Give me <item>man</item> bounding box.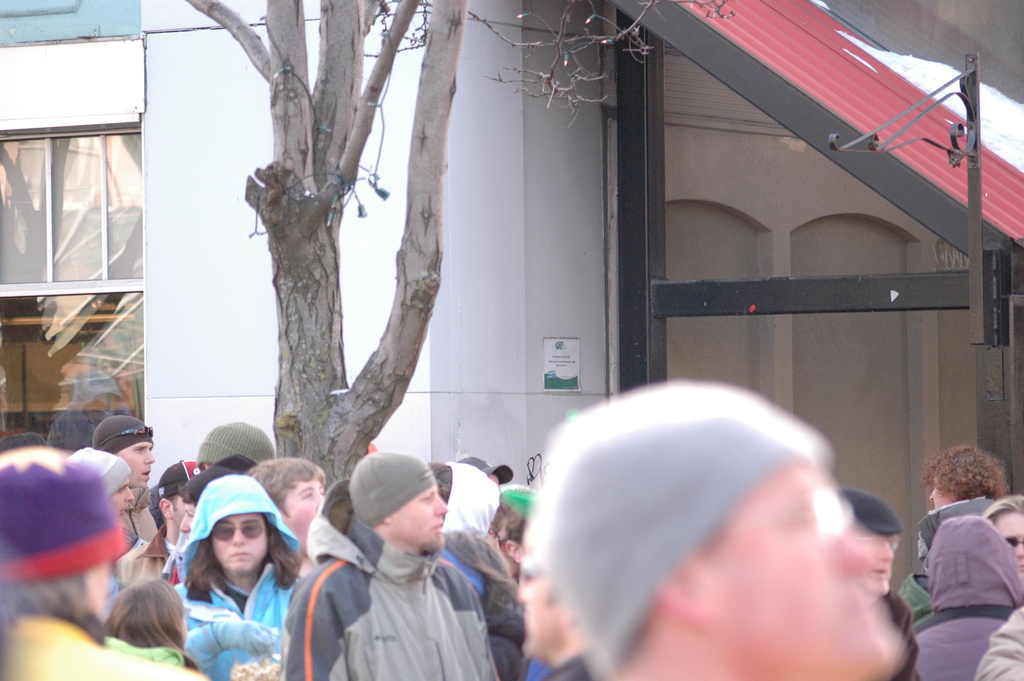
895/443/1015/629.
